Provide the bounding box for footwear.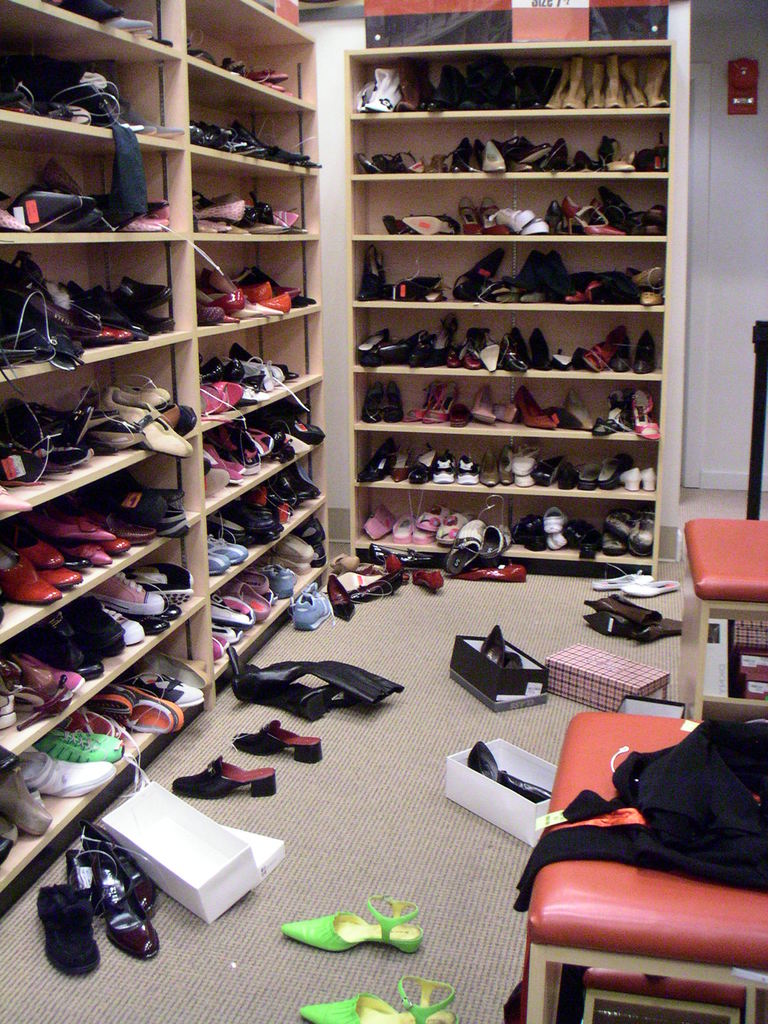
left=61, top=0, right=123, bottom=28.
